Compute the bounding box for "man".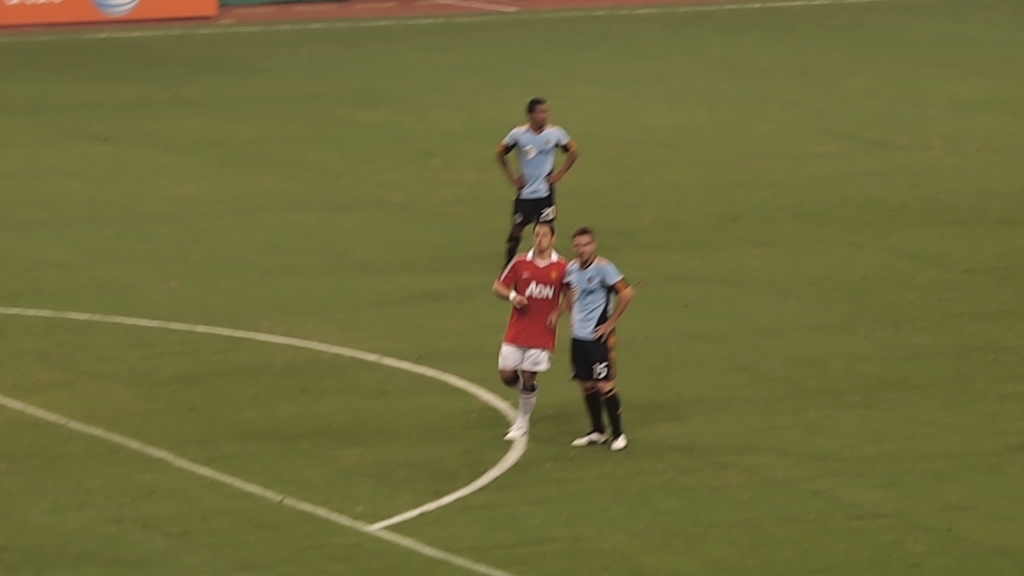
[x1=492, y1=93, x2=579, y2=274].
